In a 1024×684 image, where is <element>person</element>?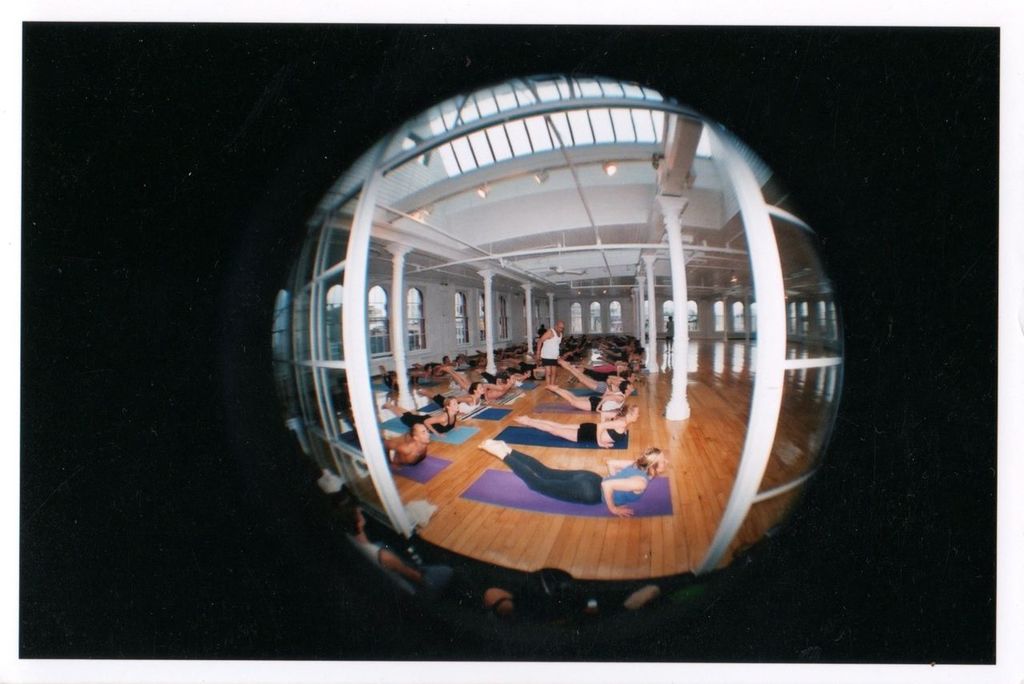
BBox(480, 447, 680, 517).
